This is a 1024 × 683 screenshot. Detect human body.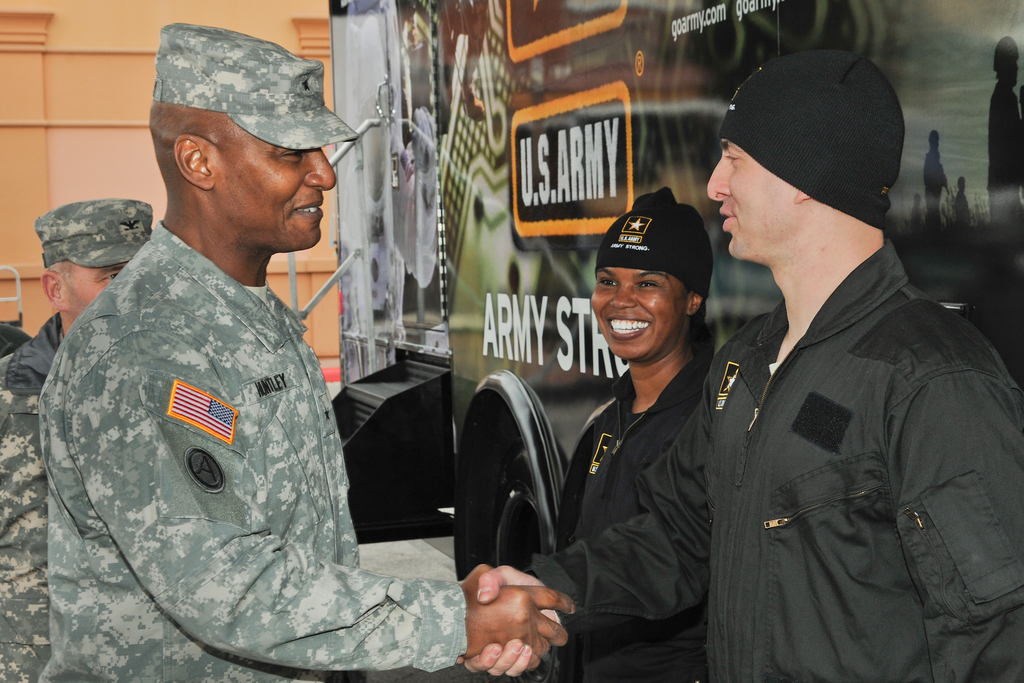
470 255 1023 682.
